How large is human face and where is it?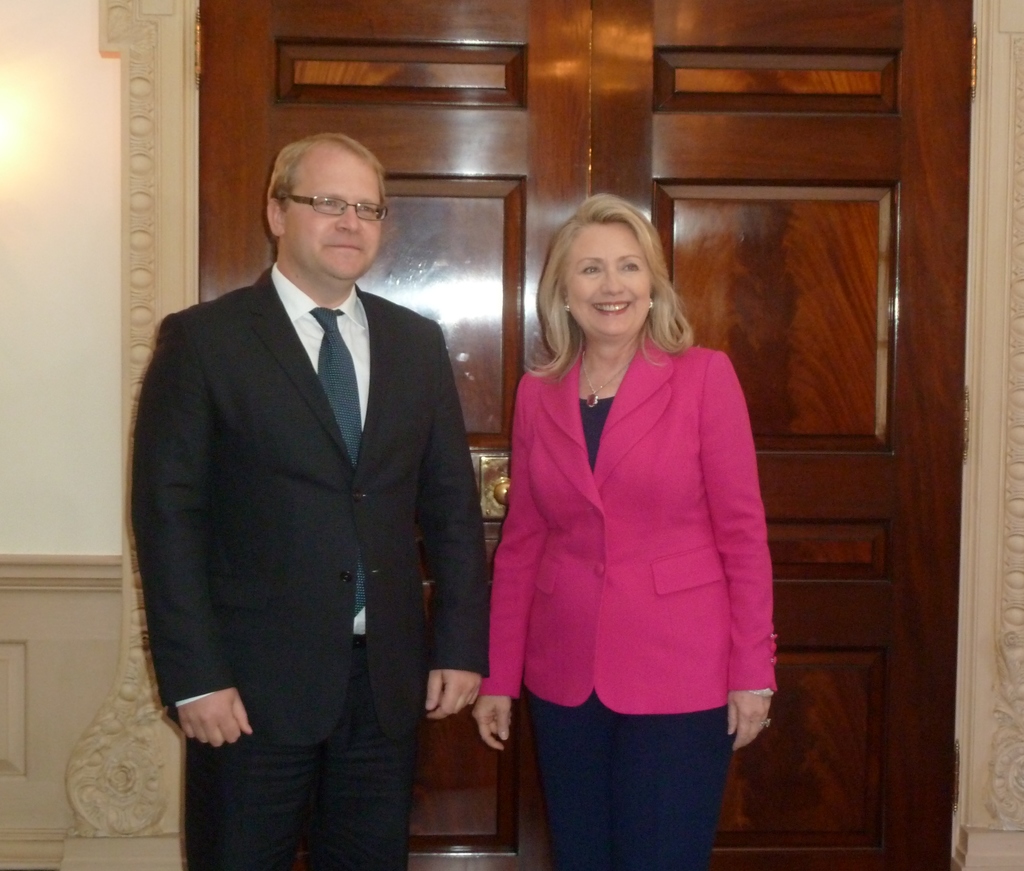
Bounding box: [left=289, top=161, right=383, bottom=280].
